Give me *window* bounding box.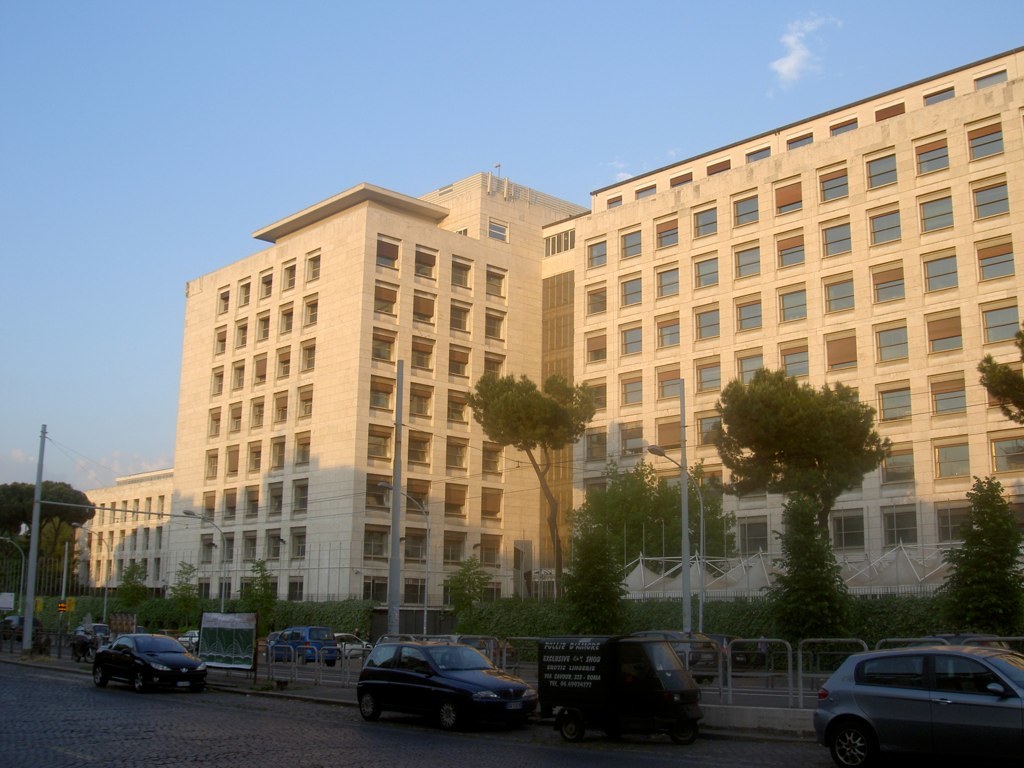
(484,352,504,381).
